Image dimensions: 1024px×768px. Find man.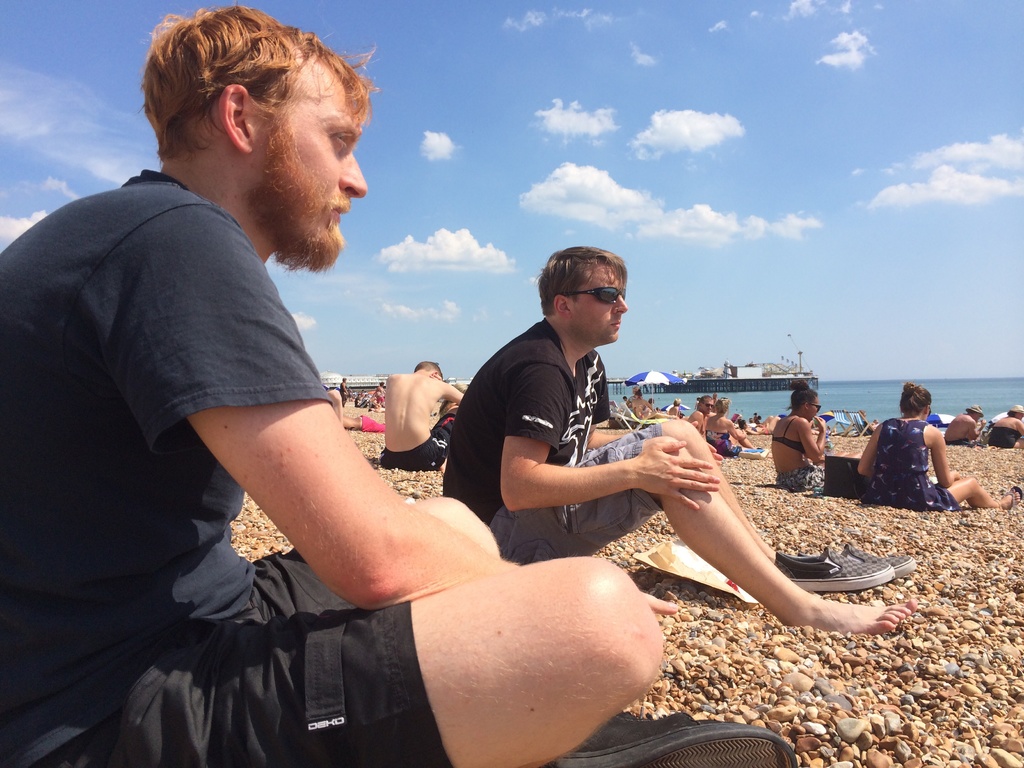
374/360/468/470.
